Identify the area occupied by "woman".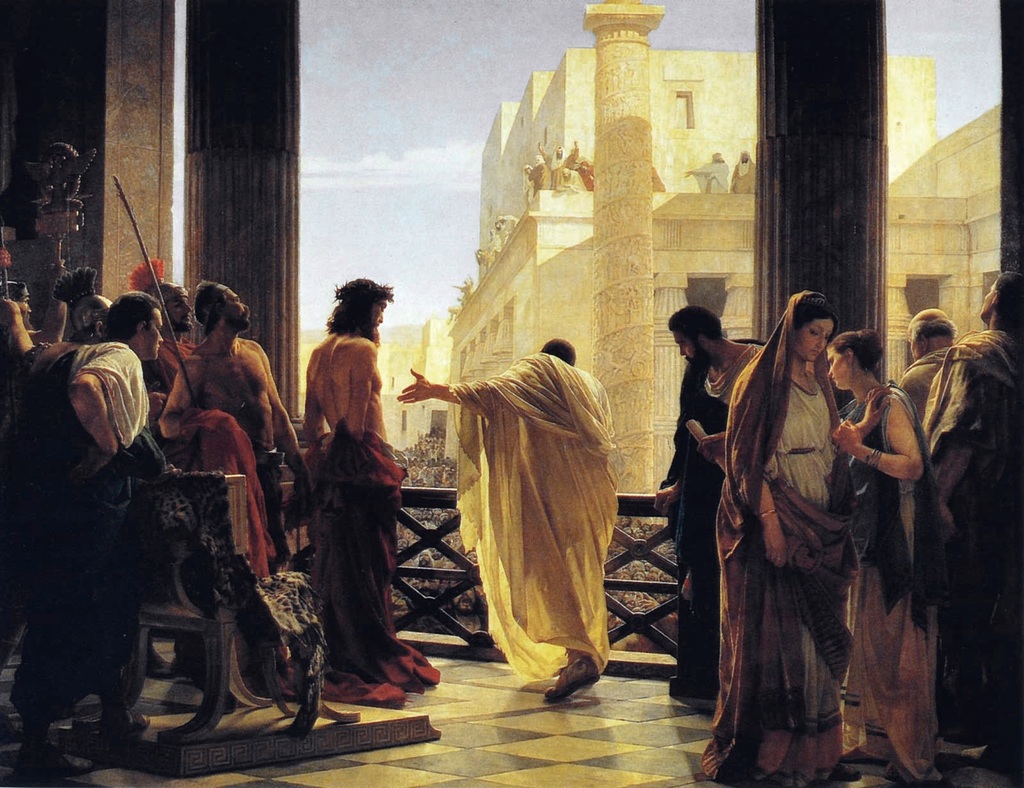
Area: <bbox>714, 292, 848, 777</bbox>.
